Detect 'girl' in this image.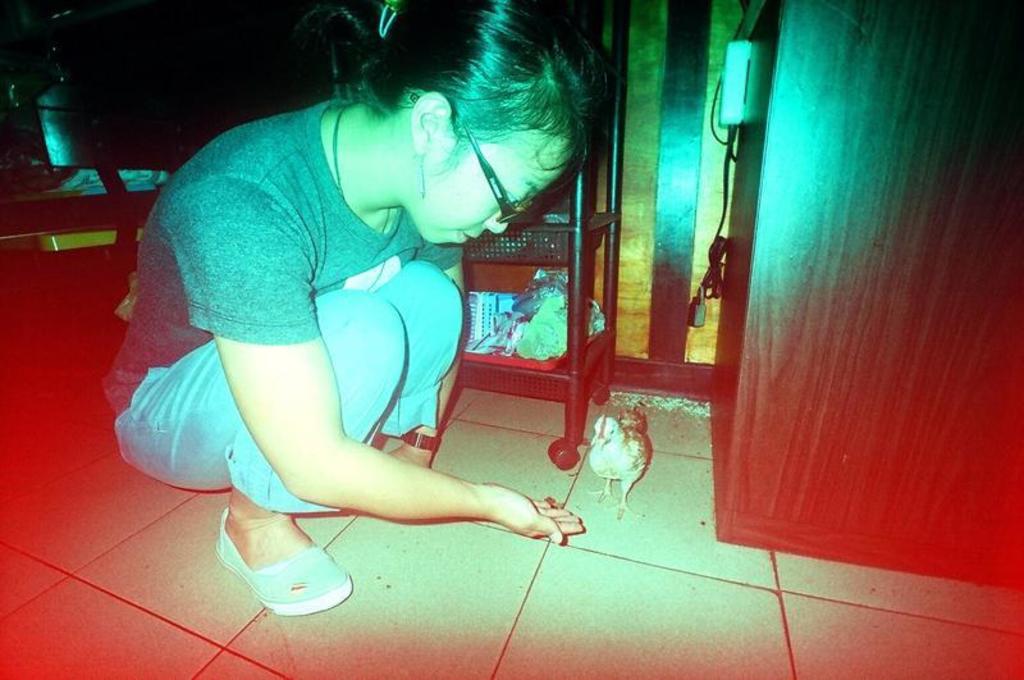
Detection: {"left": 102, "top": 0, "right": 585, "bottom": 617}.
